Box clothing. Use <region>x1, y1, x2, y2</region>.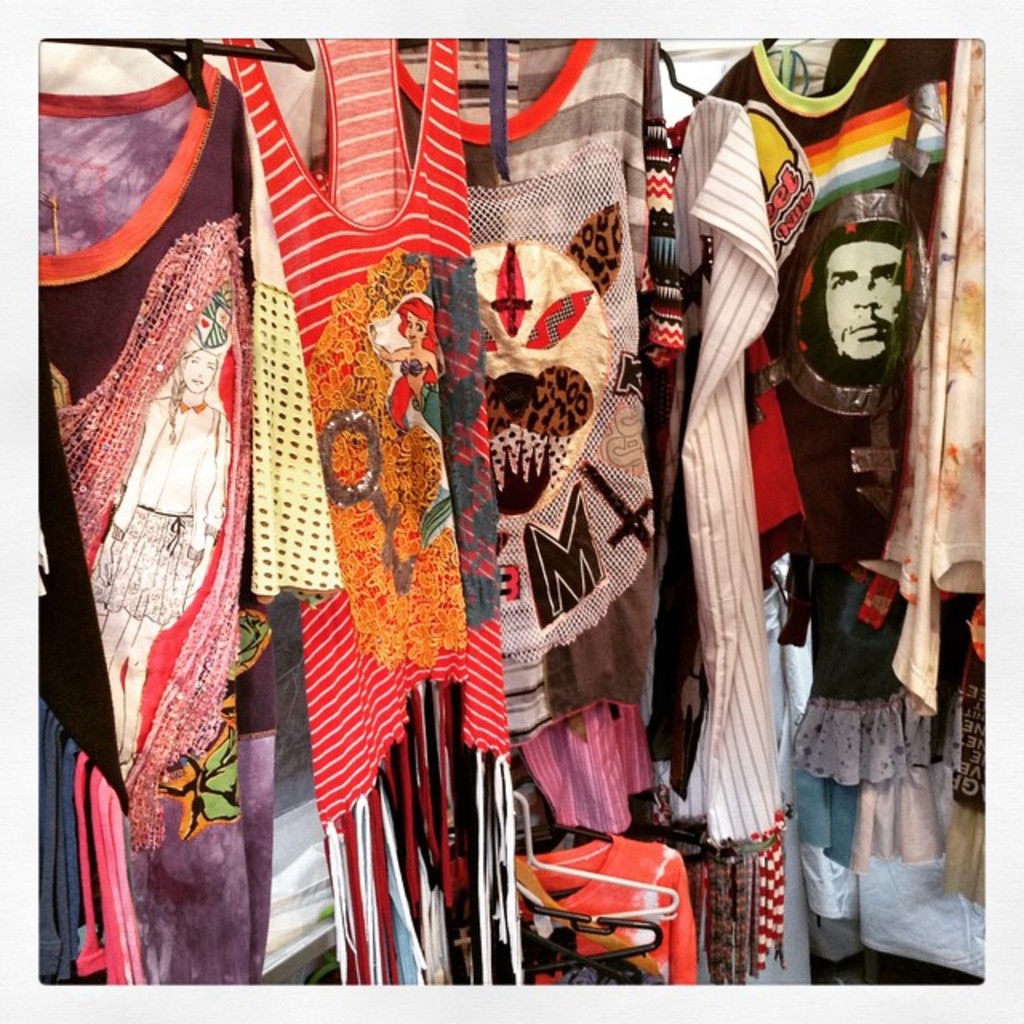
<region>856, 792, 984, 982</region>.
